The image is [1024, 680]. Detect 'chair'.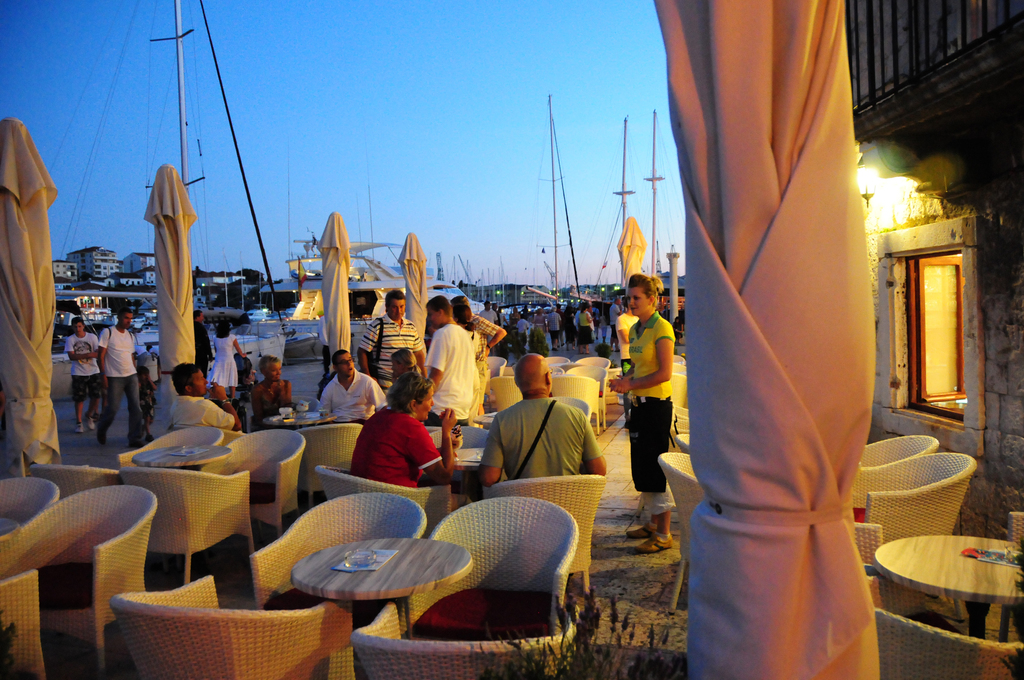
Detection: <region>215, 426, 244, 449</region>.
